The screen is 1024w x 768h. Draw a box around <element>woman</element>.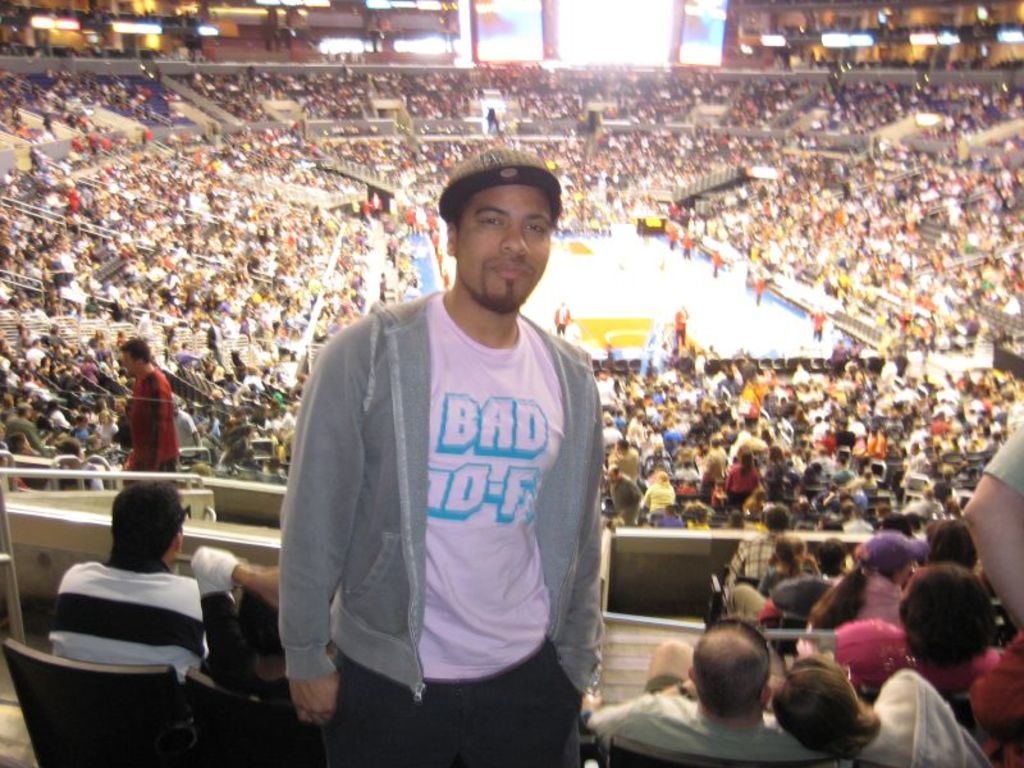
bbox(924, 517, 979, 564).
